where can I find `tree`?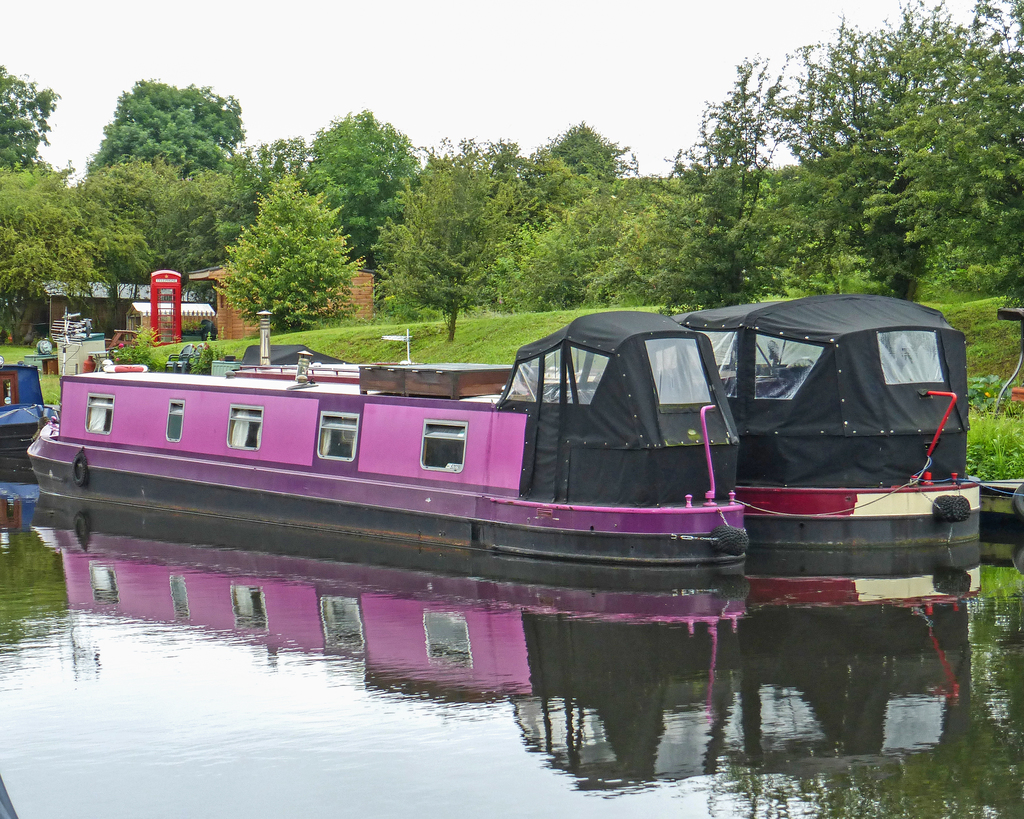
You can find it at <region>0, 63, 67, 183</region>.
